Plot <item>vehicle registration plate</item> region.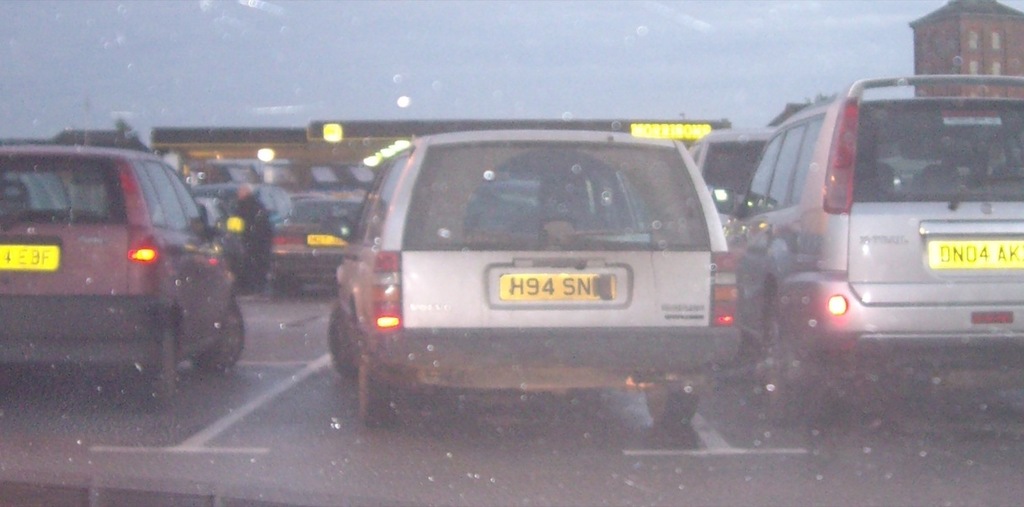
Plotted at left=502, top=276, right=619, bottom=300.
